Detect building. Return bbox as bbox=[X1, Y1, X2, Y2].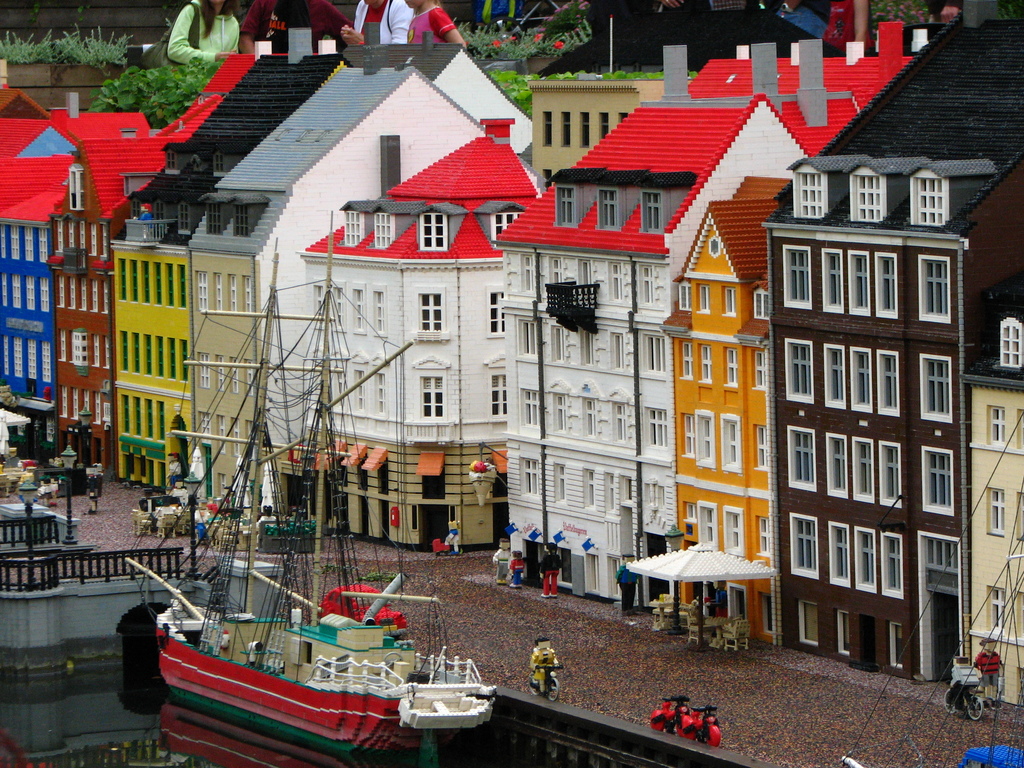
bbox=[56, 61, 257, 444].
